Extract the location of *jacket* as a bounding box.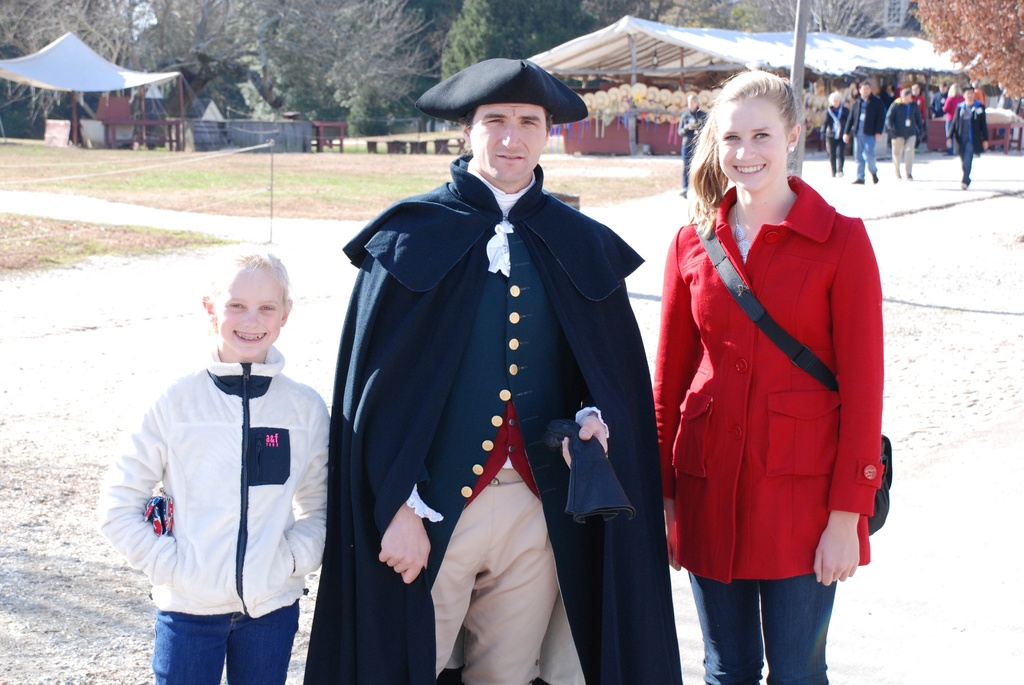
{"left": 884, "top": 95, "right": 924, "bottom": 141}.
